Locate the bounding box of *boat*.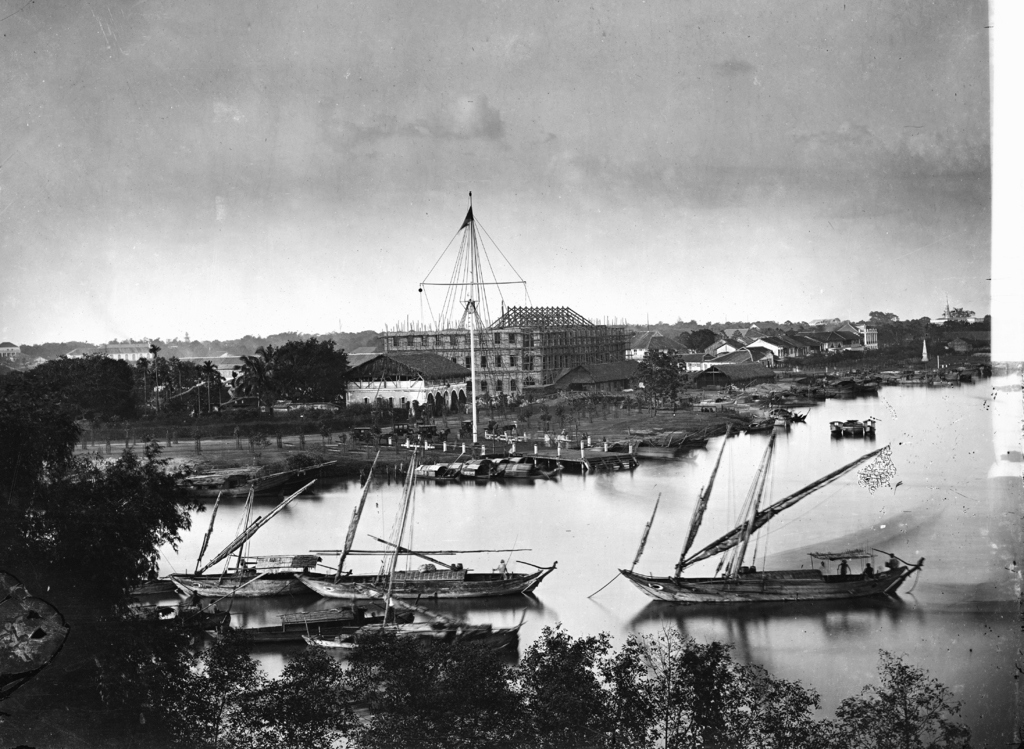
Bounding box: 312/561/564/611.
